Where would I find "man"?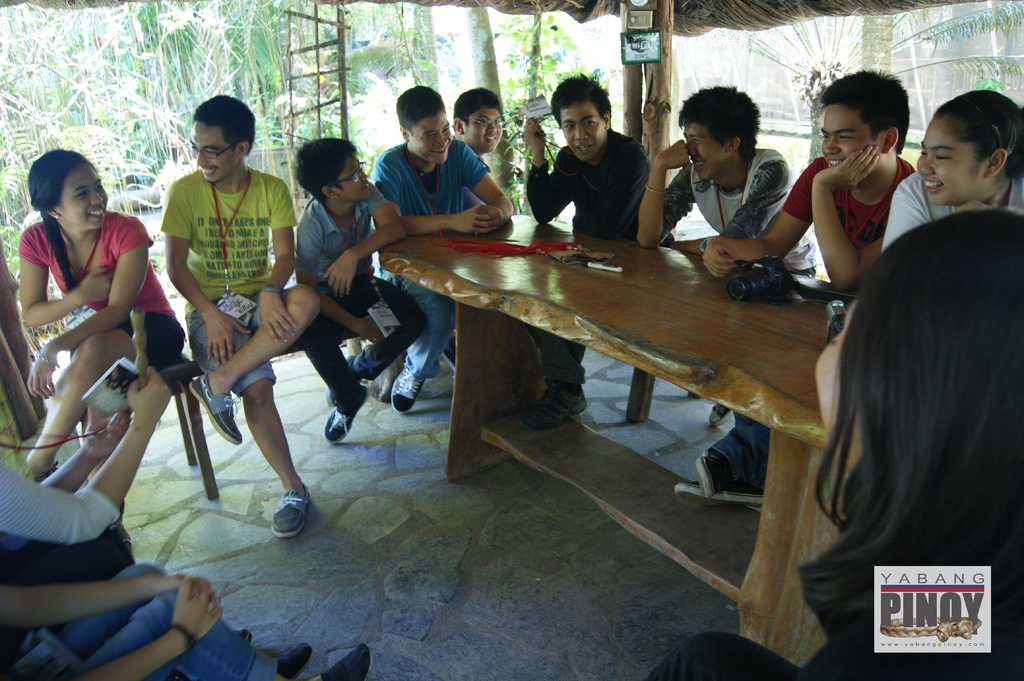
At (370, 83, 522, 408).
